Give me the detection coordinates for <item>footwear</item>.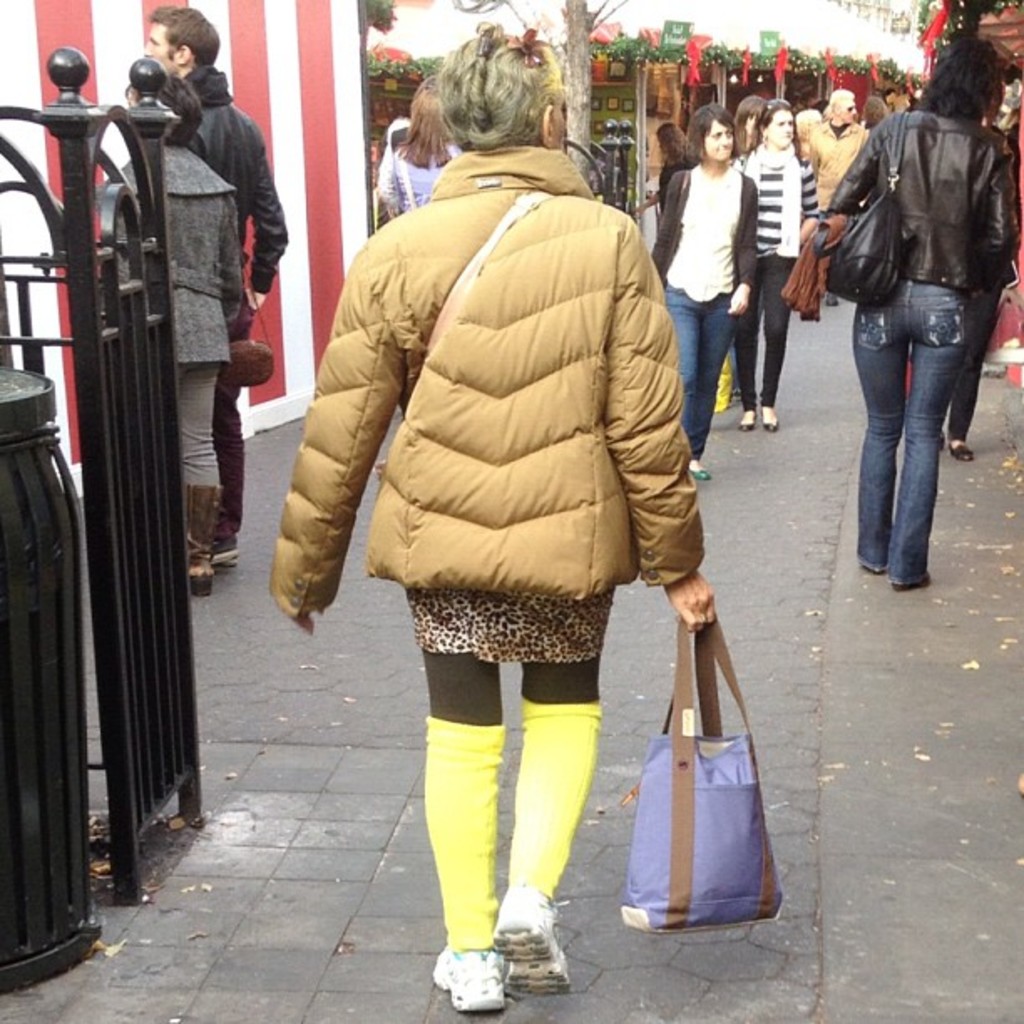
(left=428, top=947, right=500, bottom=1016).
